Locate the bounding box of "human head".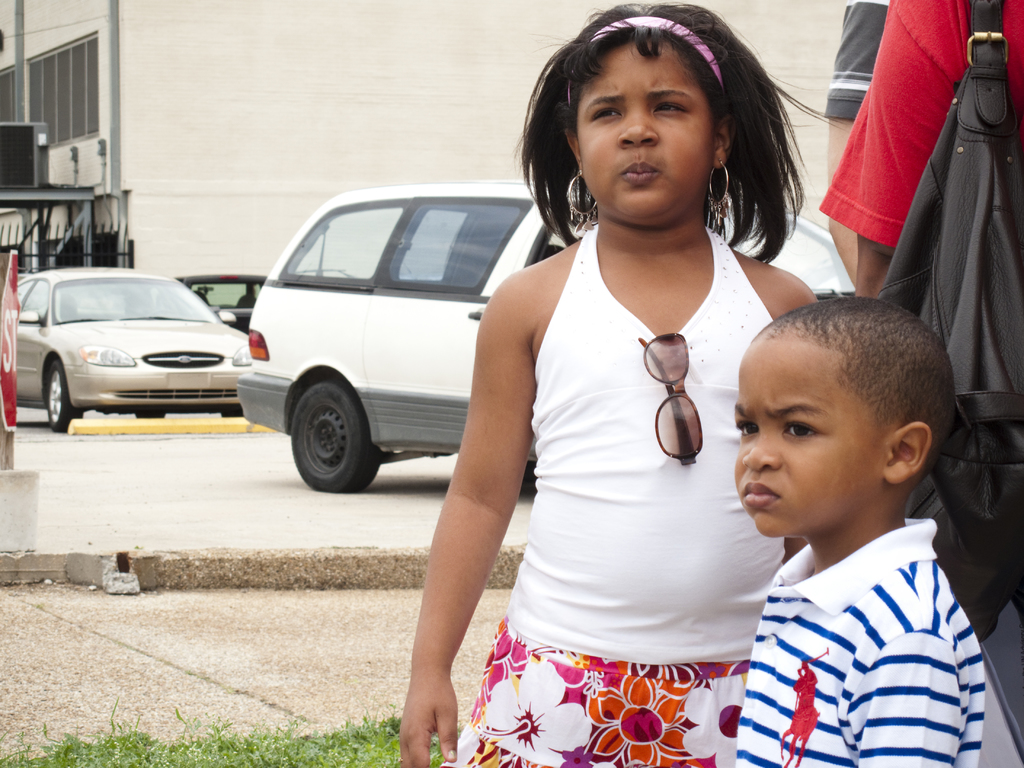
Bounding box: box(728, 301, 950, 547).
